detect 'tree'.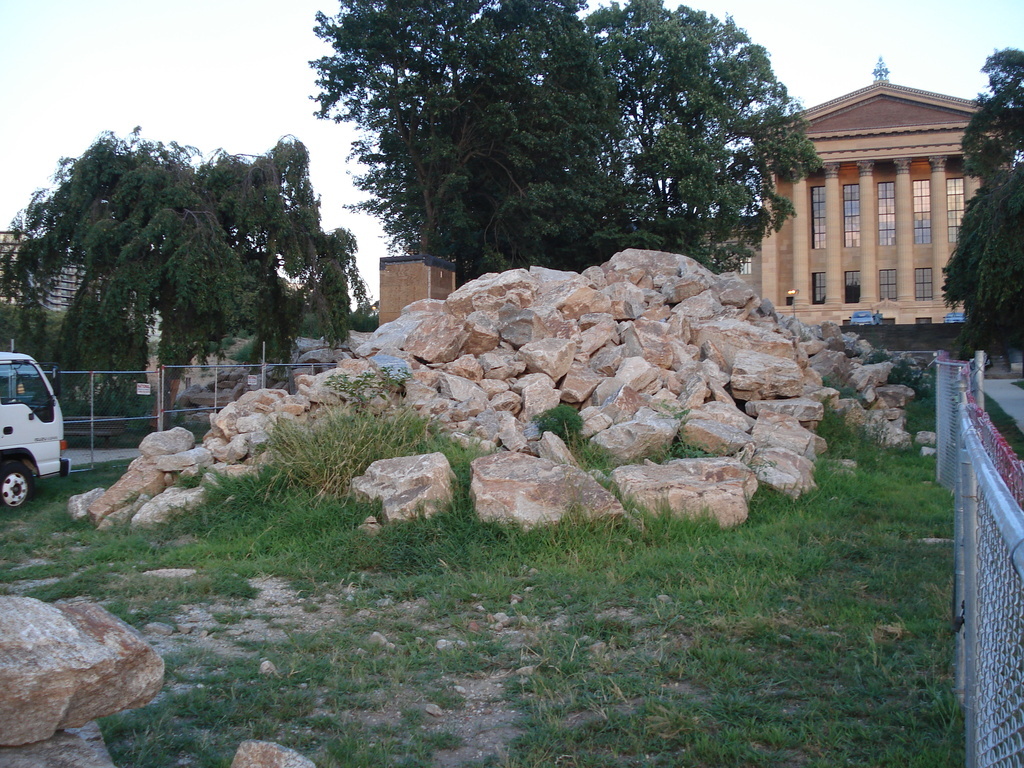
Detected at bbox(307, 0, 843, 254).
